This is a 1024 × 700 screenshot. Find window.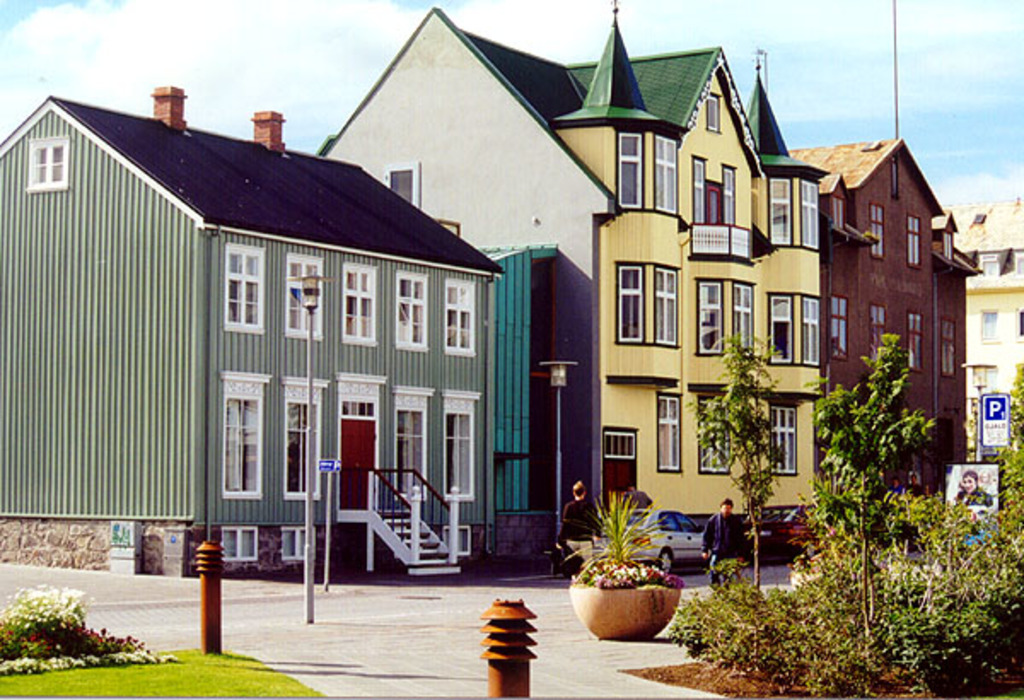
Bounding box: 870 304 887 362.
